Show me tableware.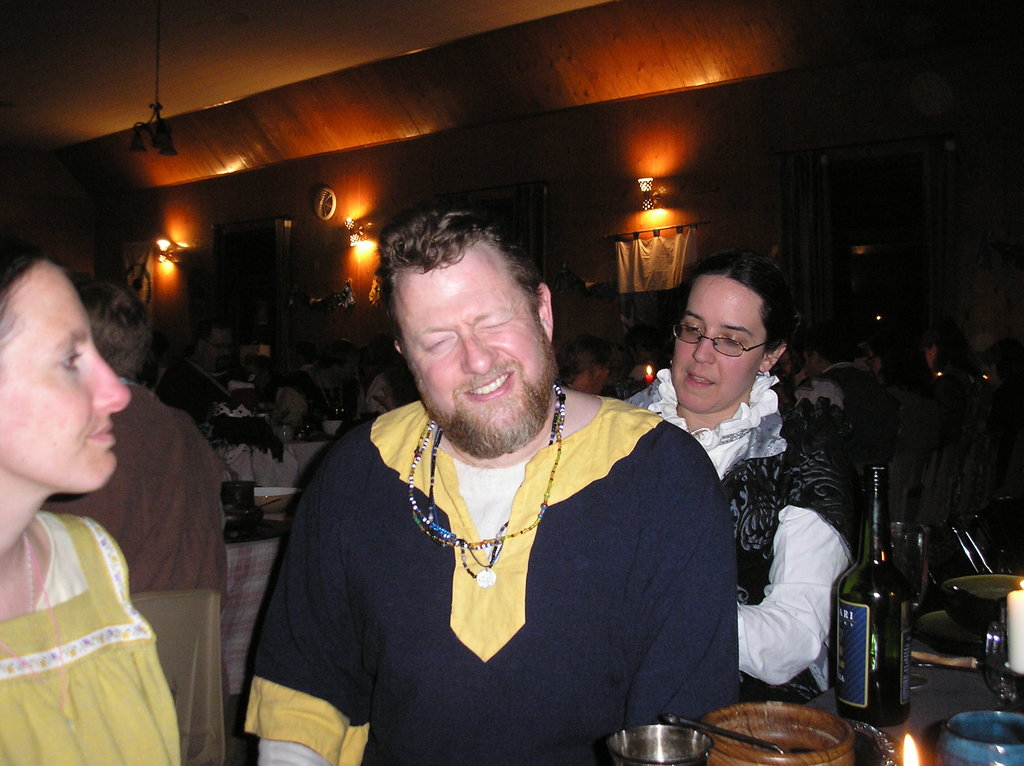
tableware is here: detection(660, 712, 818, 757).
